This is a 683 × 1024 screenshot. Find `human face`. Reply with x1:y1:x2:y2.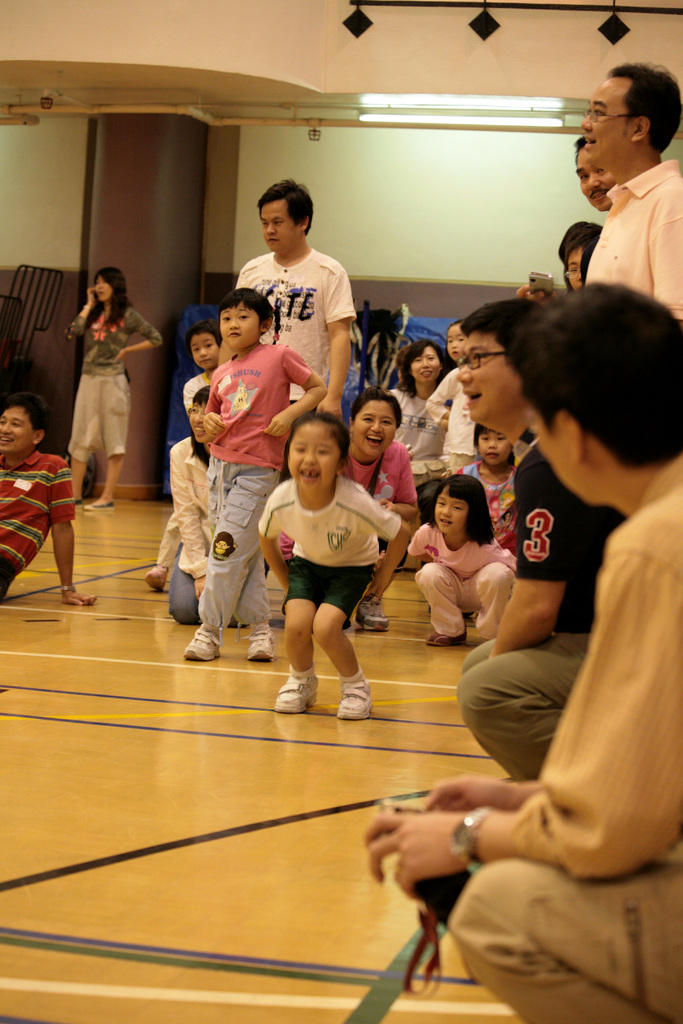
410:347:443:385.
